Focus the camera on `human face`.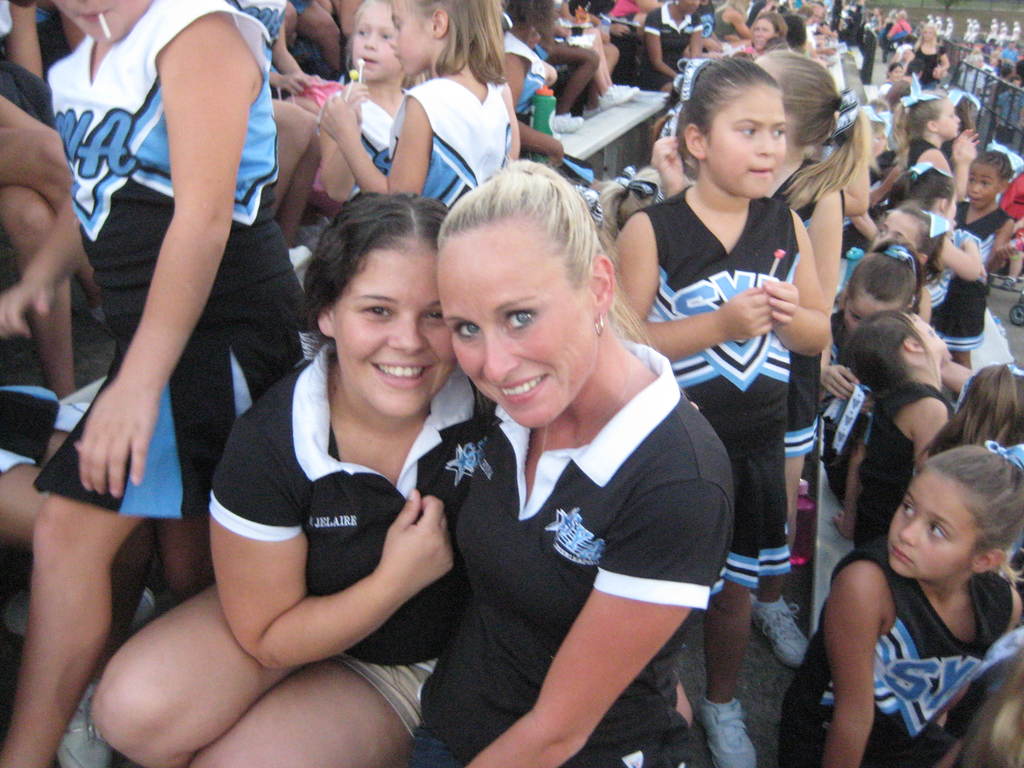
Focus region: <box>865,204,927,250</box>.
